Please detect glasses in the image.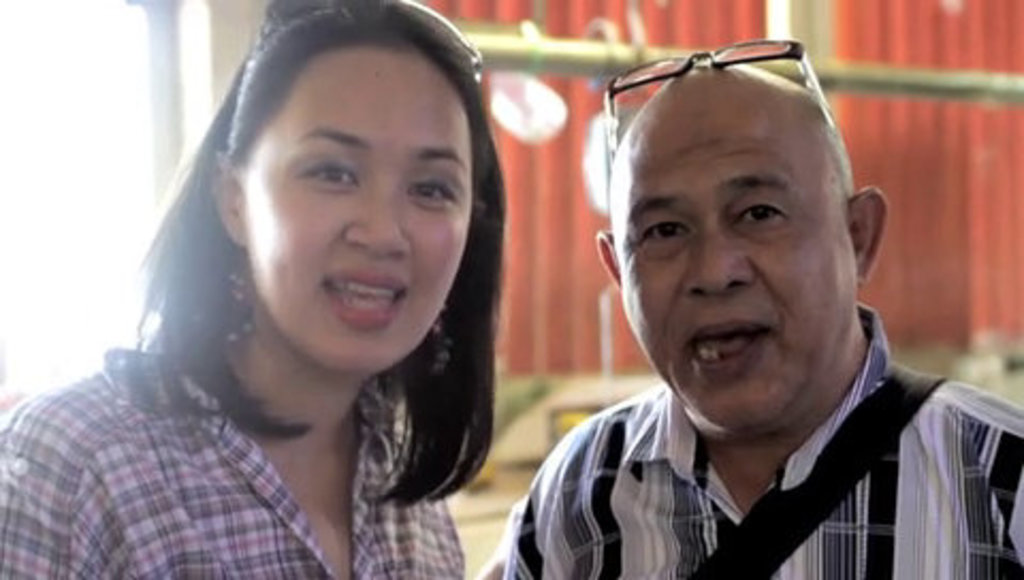
(599,26,847,183).
